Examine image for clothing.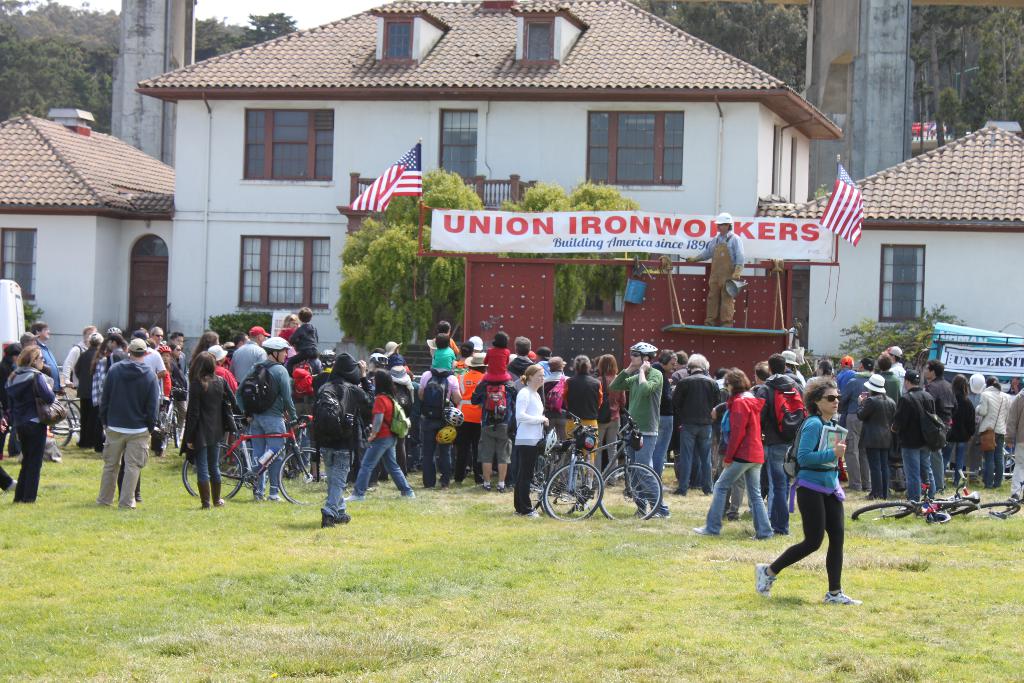
Examination result: <bbox>897, 366, 909, 390</bbox>.
